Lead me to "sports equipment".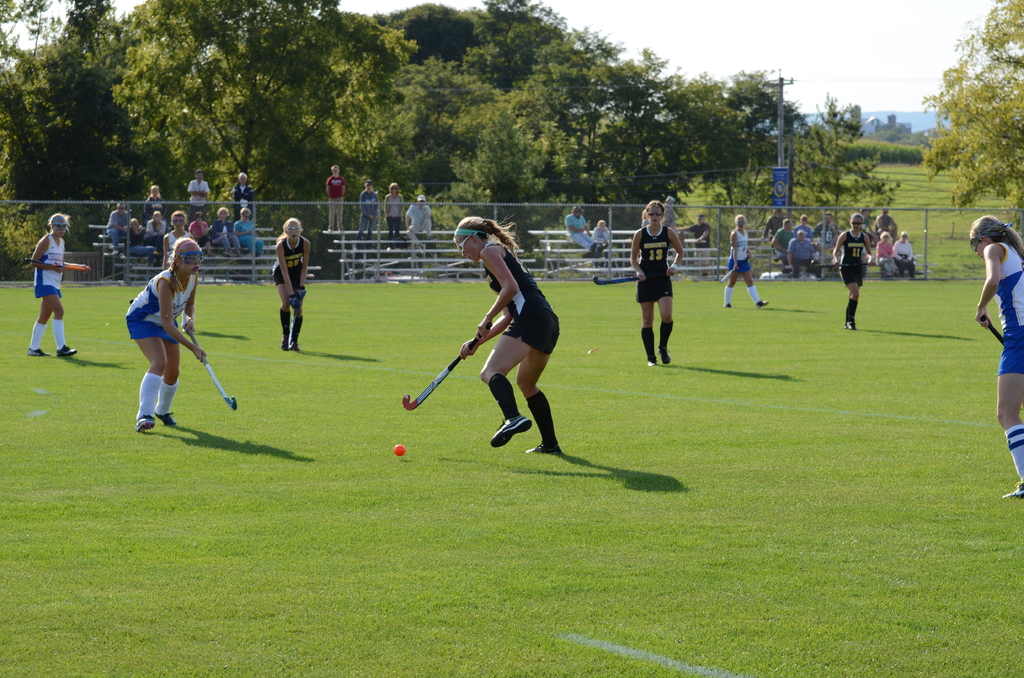
Lead to Rect(26, 257, 88, 271).
